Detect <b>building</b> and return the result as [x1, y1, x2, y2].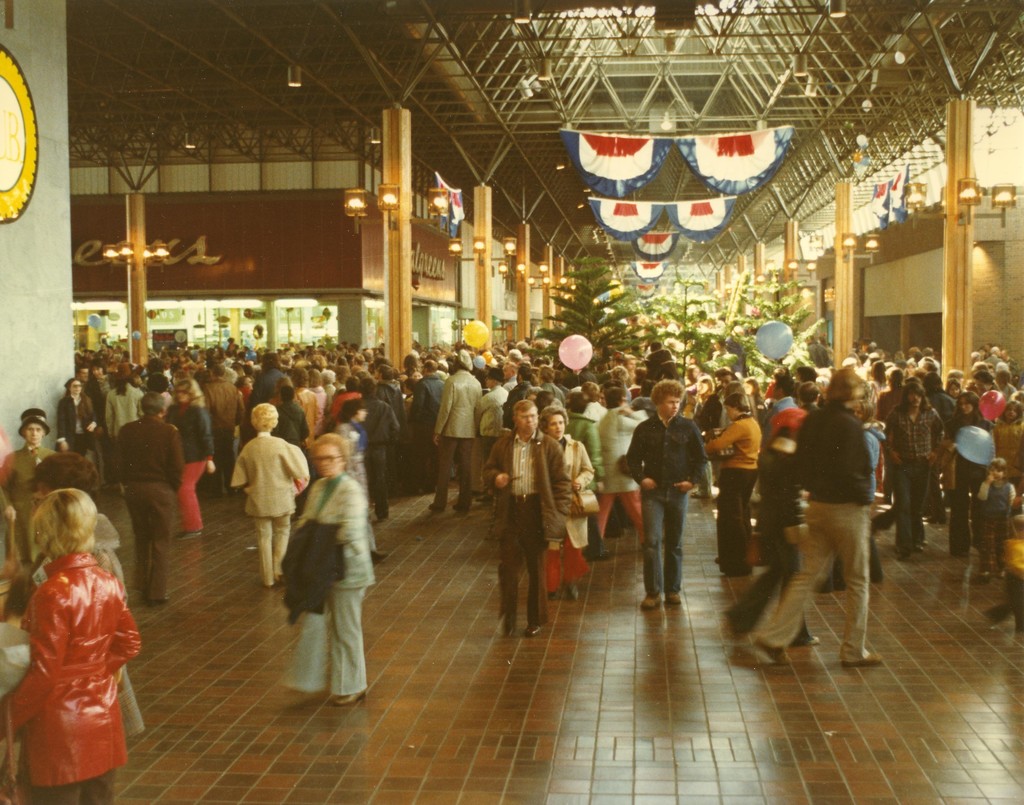
[0, 0, 1023, 804].
